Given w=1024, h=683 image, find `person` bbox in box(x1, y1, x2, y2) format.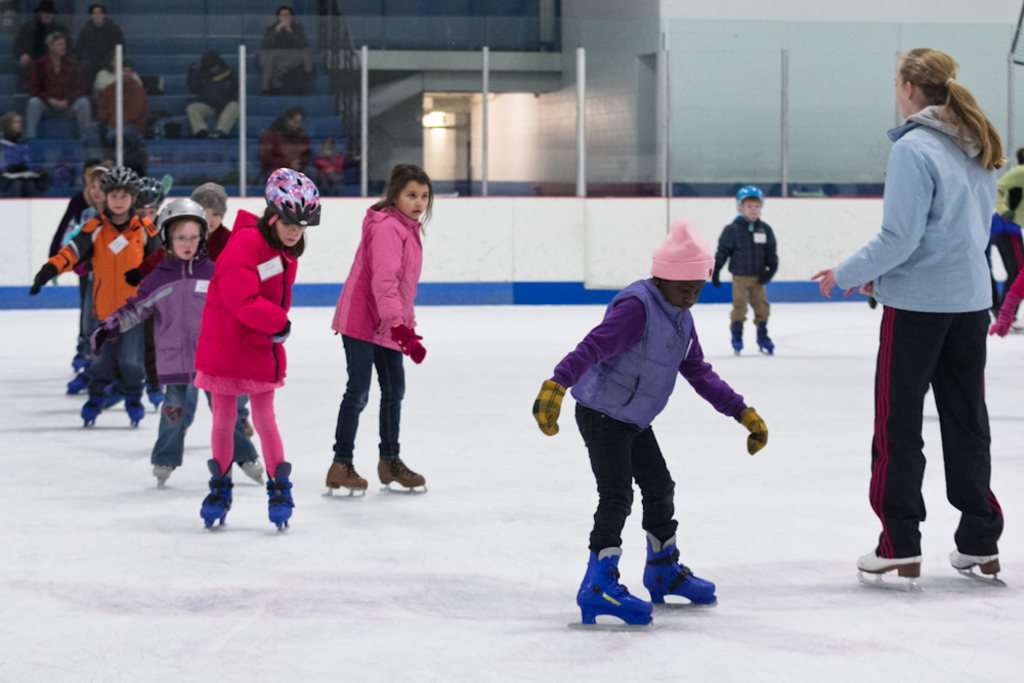
box(79, 194, 265, 492).
